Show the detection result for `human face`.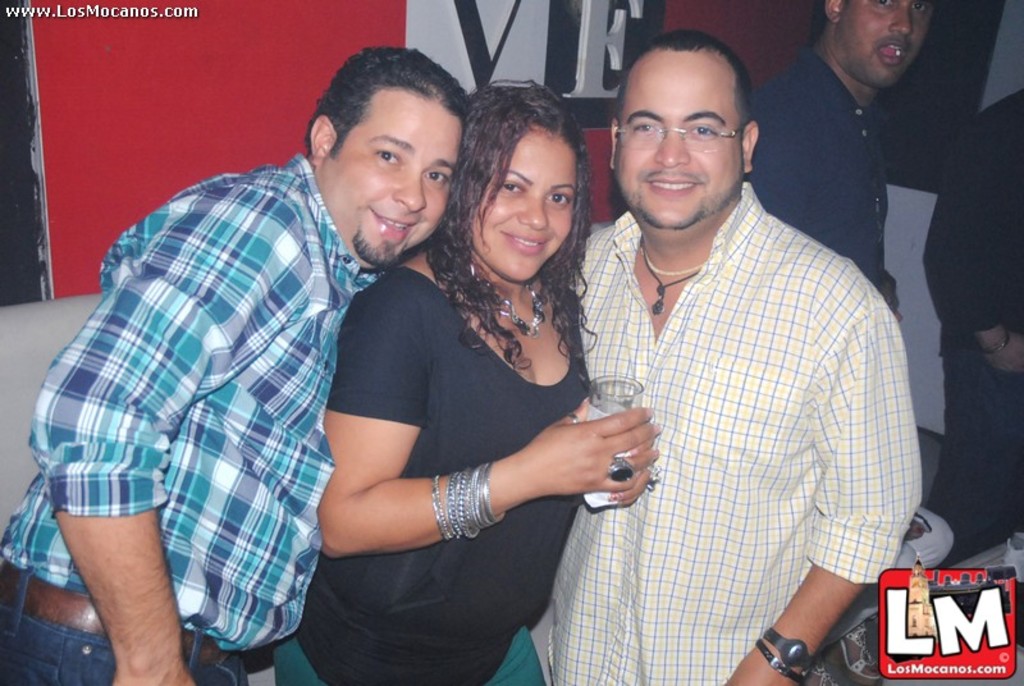
{"left": 470, "top": 123, "right": 570, "bottom": 283}.
